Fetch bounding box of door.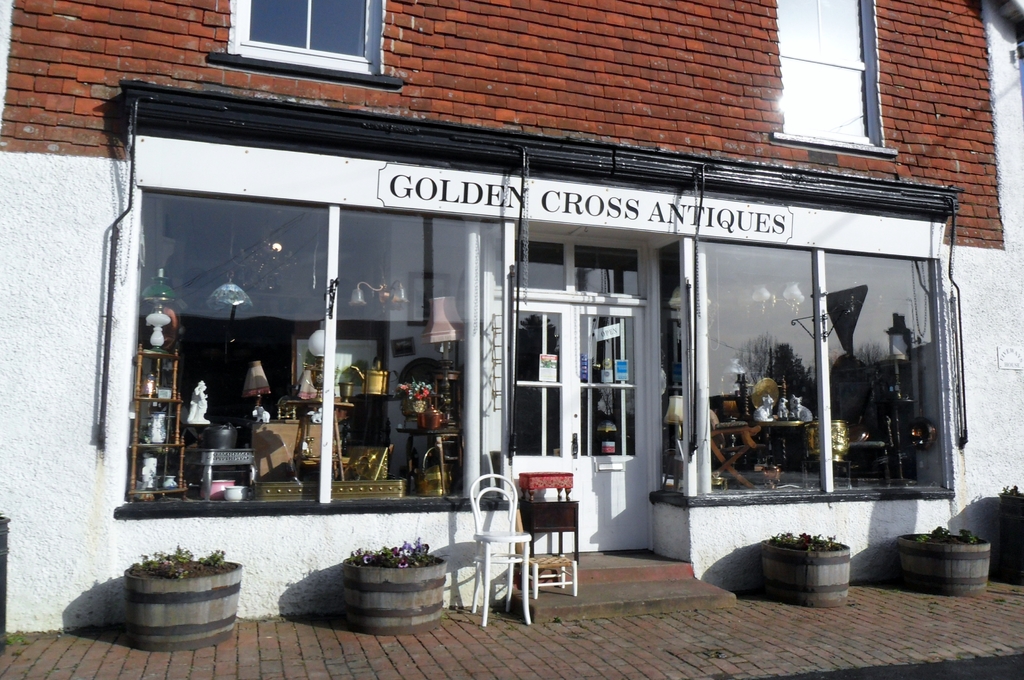
Bbox: [x1=511, y1=304, x2=646, y2=552].
